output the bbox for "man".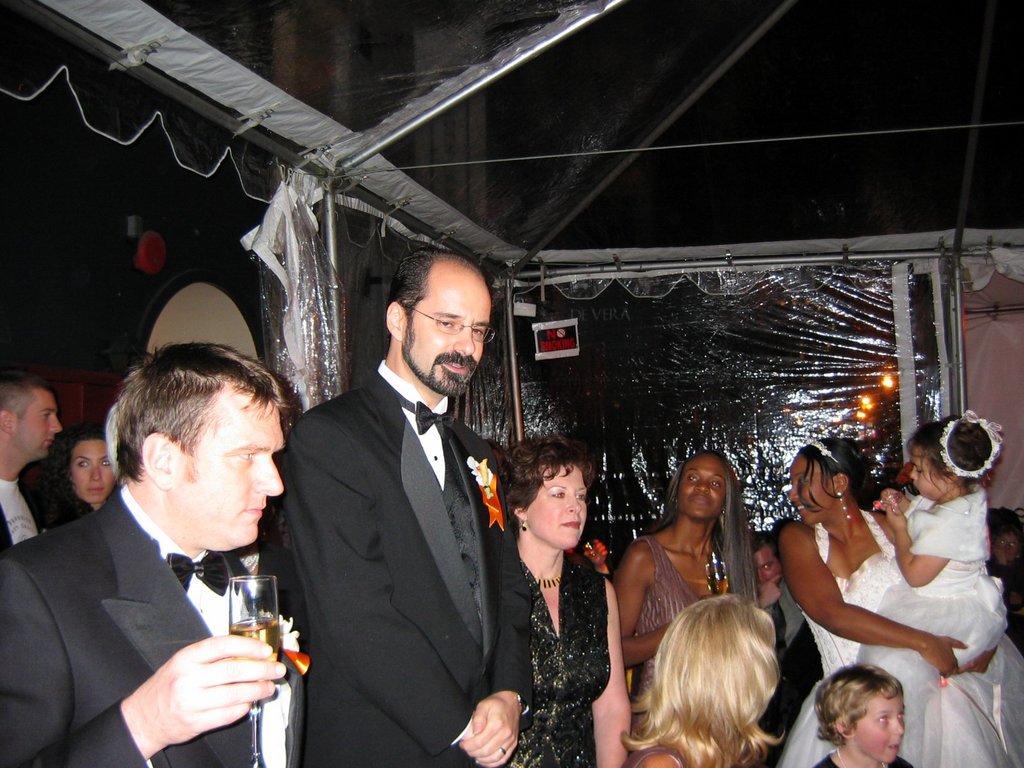
x1=0, y1=377, x2=60, y2=548.
